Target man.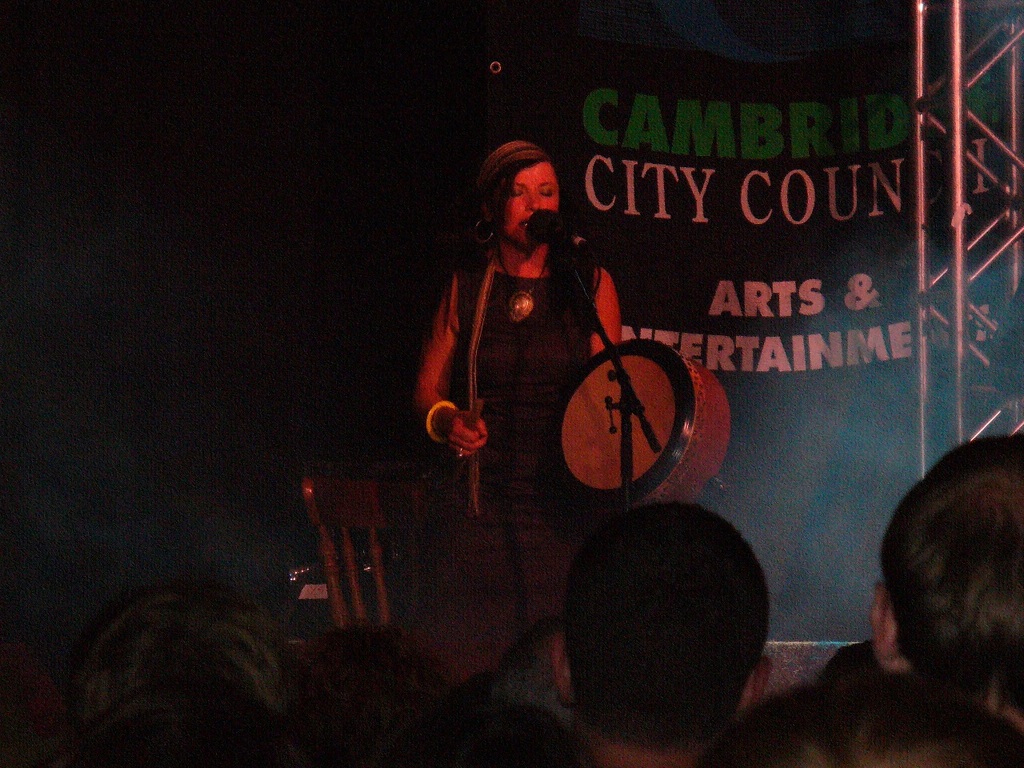
Target region: [left=548, top=504, right=778, bottom=767].
